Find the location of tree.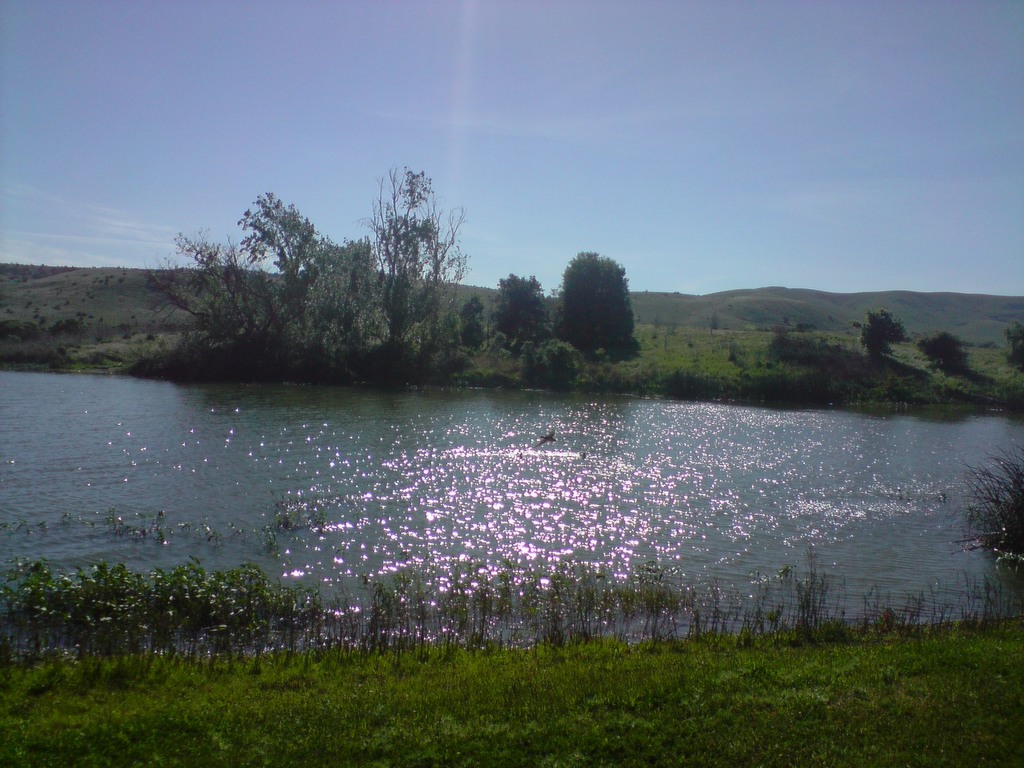
Location: Rect(550, 245, 638, 367).
